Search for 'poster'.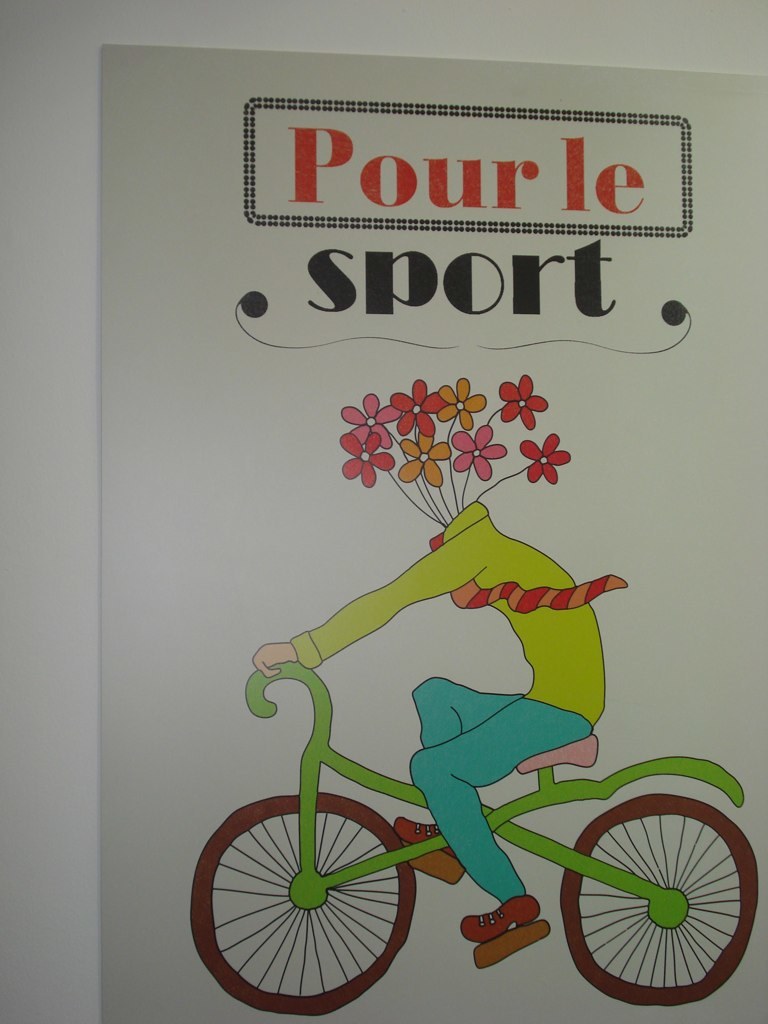
Found at BBox(103, 42, 767, 1023).
